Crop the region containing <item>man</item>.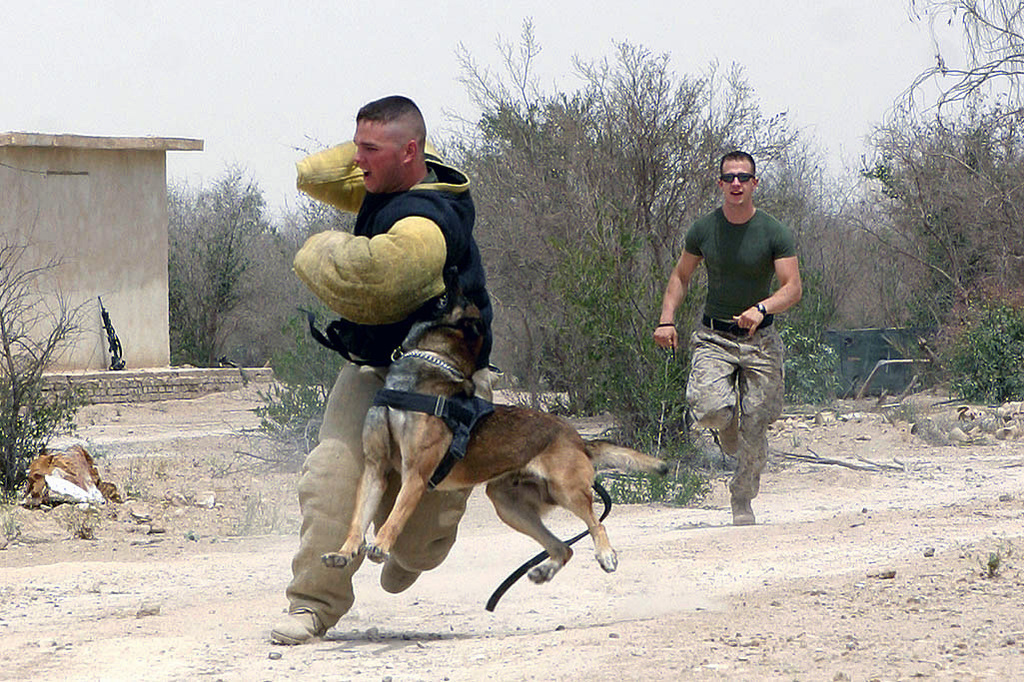
Crop region: {"x1": 667, "y1": 186, "x2": 807, "y2": 533}.
